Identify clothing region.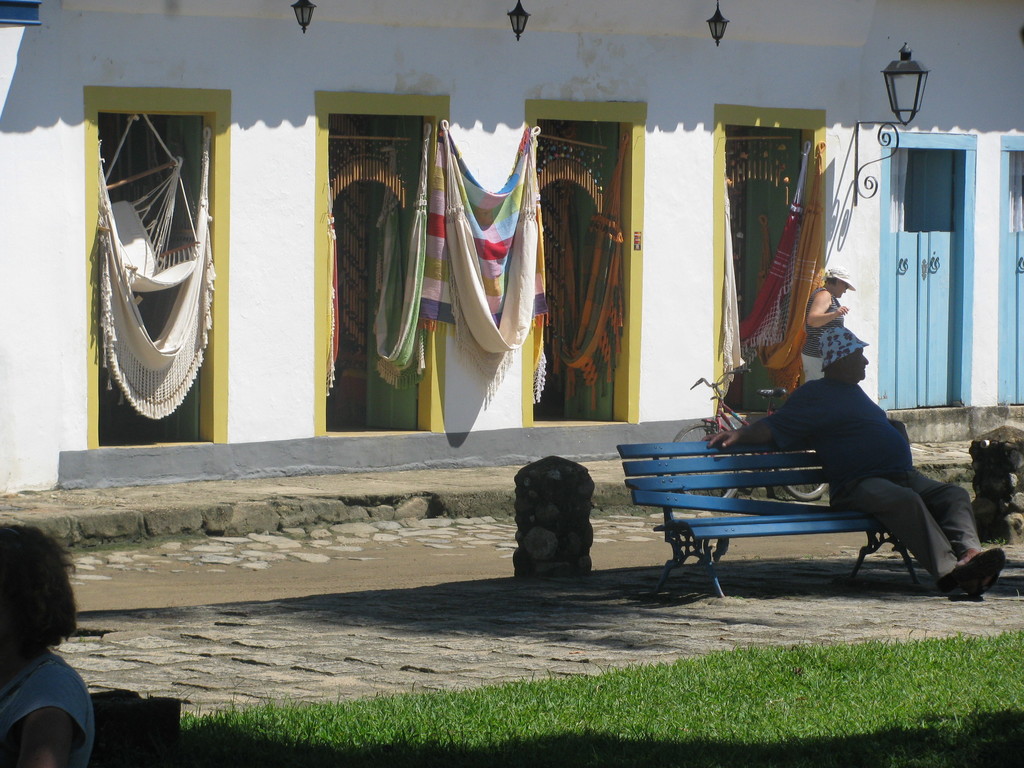
Region: rect(766, 371, 984, 581).
